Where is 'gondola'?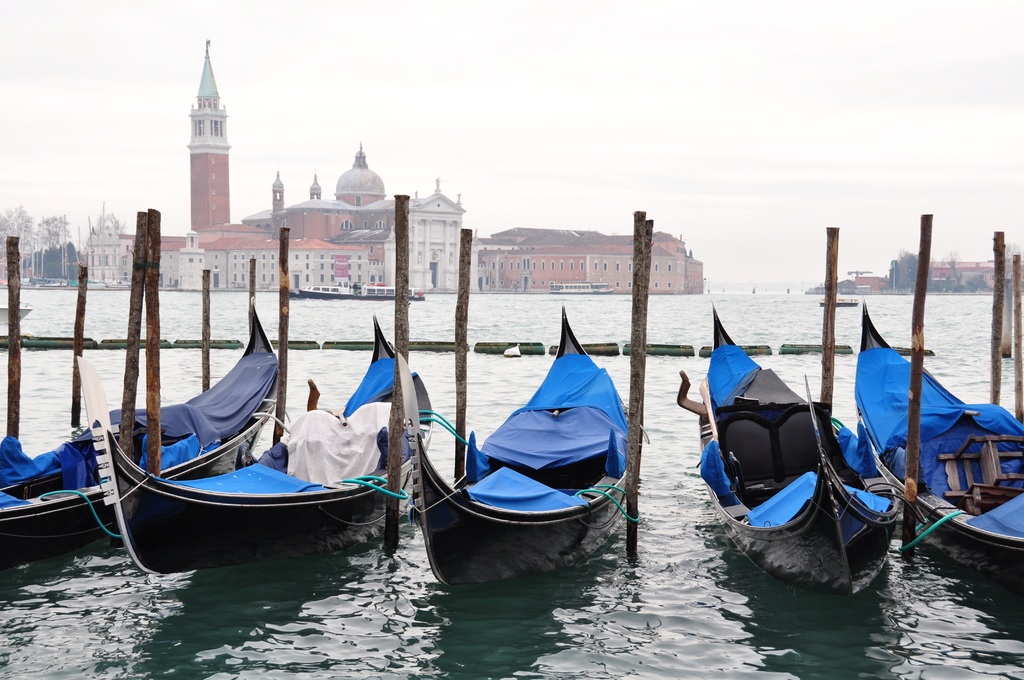
left=52, top=302, right=446, bottom=597.
